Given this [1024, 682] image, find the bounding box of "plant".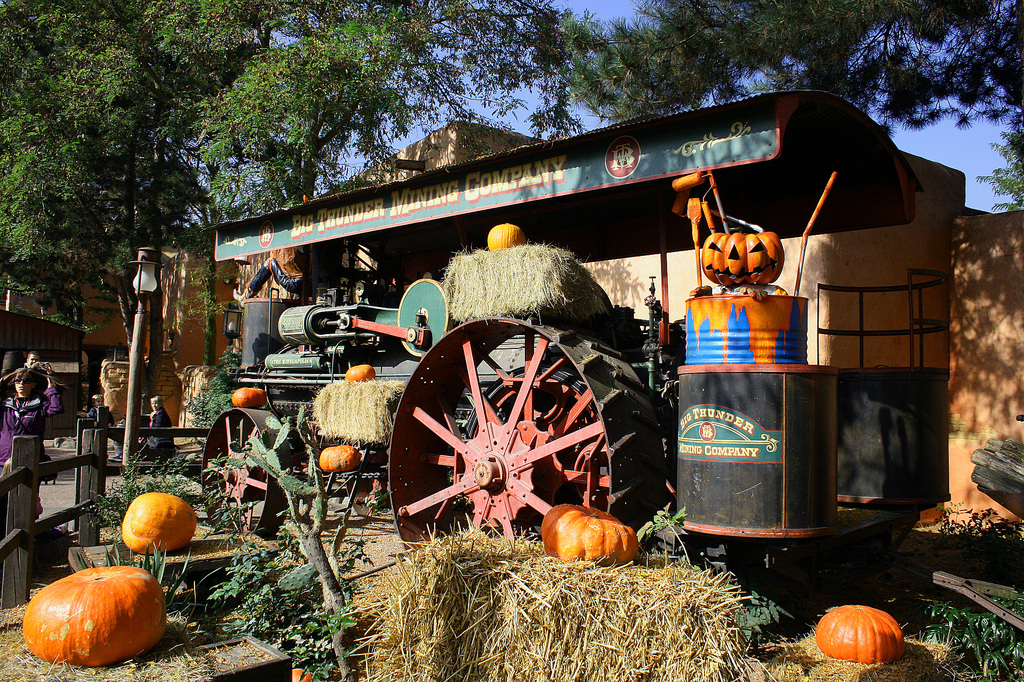
228 396 363 681.
